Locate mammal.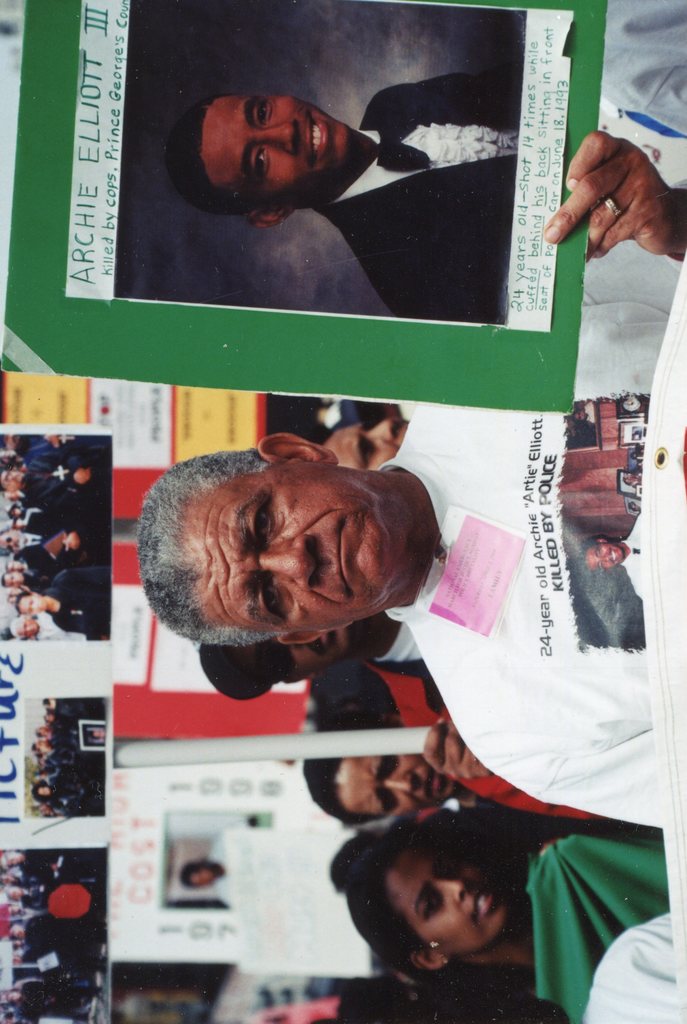
Bounding box: [319, 778, 606, 1012].
